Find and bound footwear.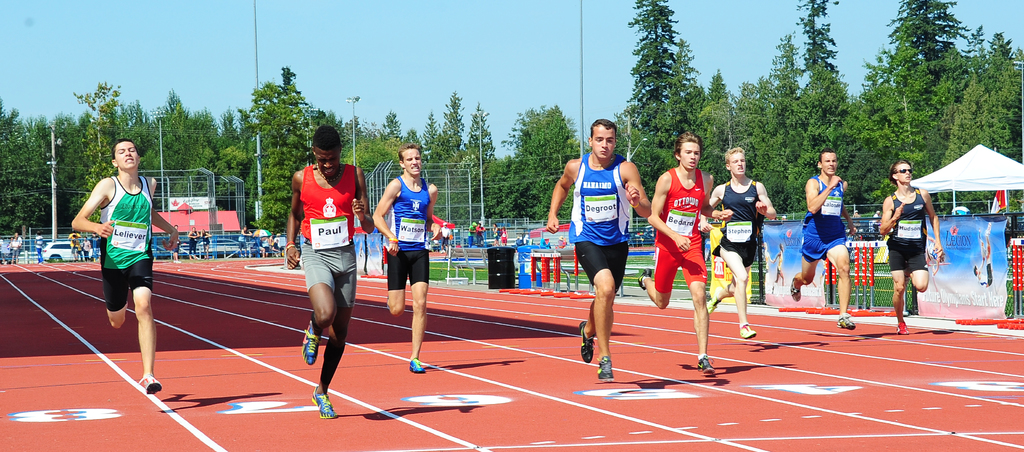
Bound: rect(141, 371, 161, 395).
